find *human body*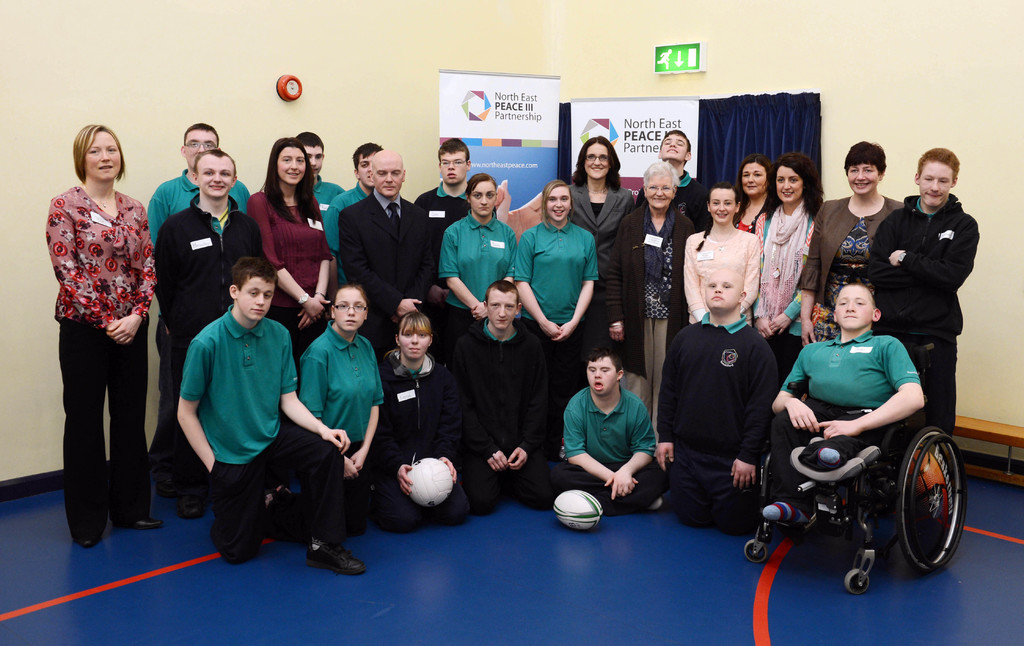
<bbox>755, 155, 814, 337</bbox>
